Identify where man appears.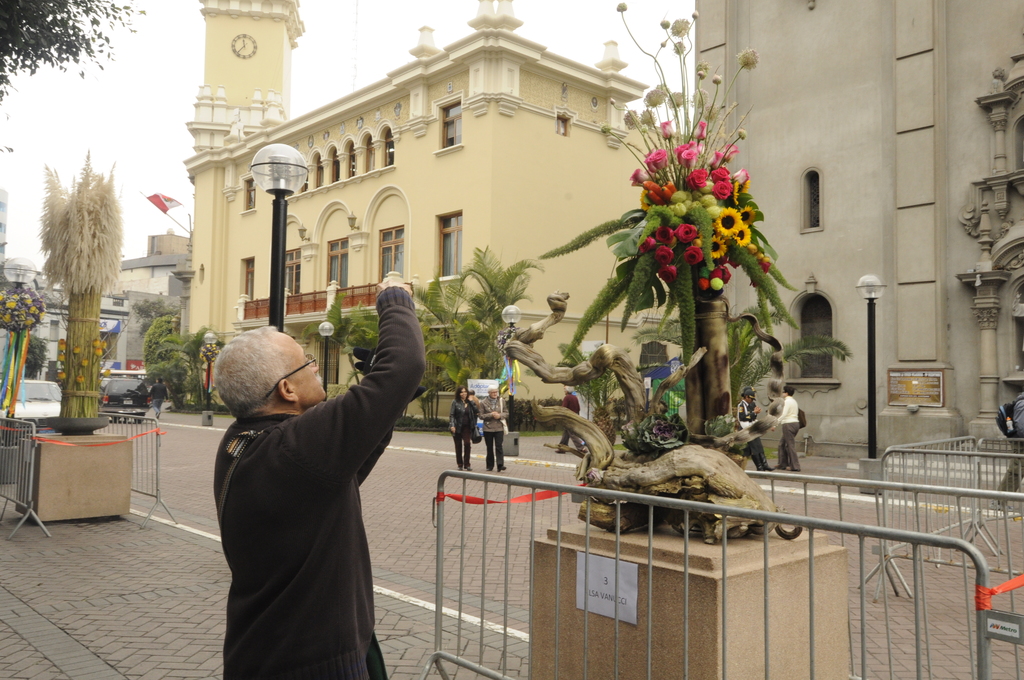
Appears at <box>193,288,432,672</box>.
